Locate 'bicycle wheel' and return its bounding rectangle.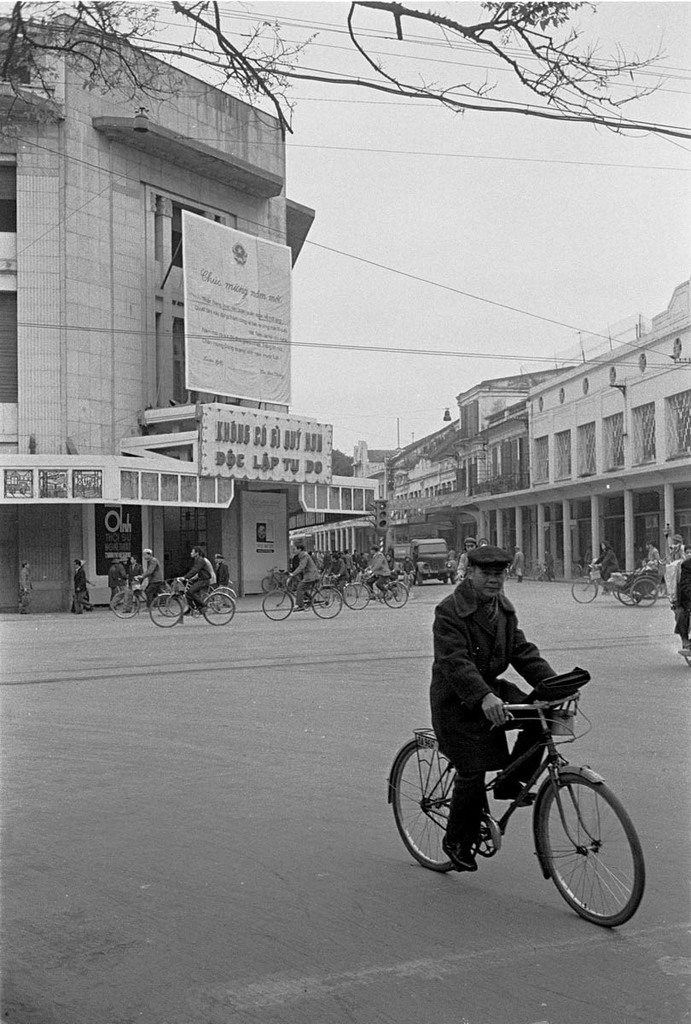
630/573/658/609.
